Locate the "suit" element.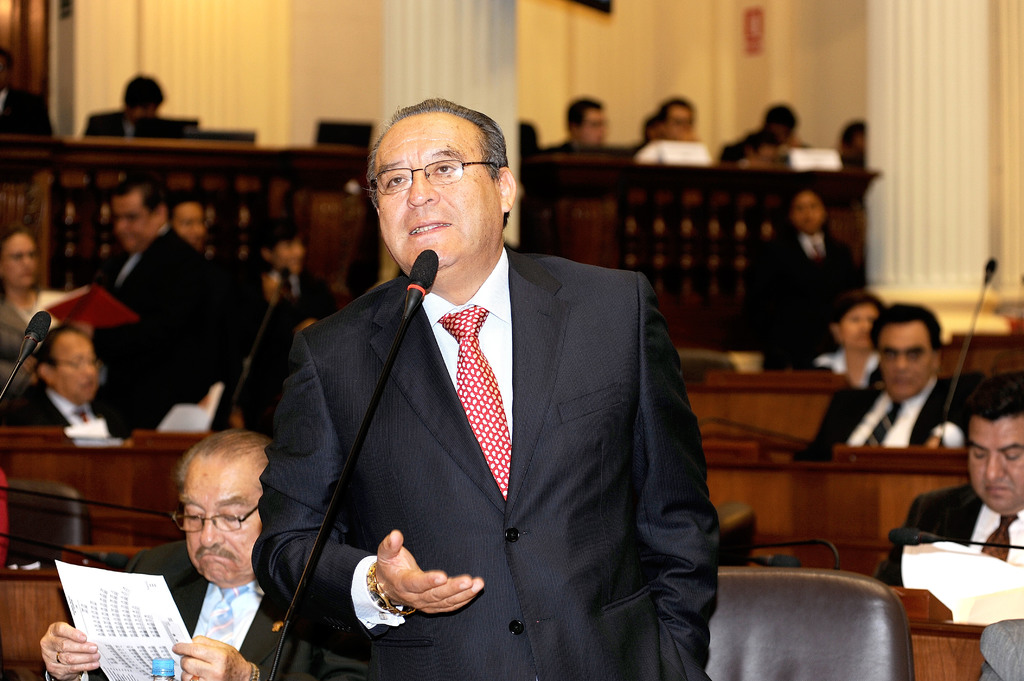
Element bbox: {"left": 808, "top": 385, "right": 979, "bottom": 466}.
